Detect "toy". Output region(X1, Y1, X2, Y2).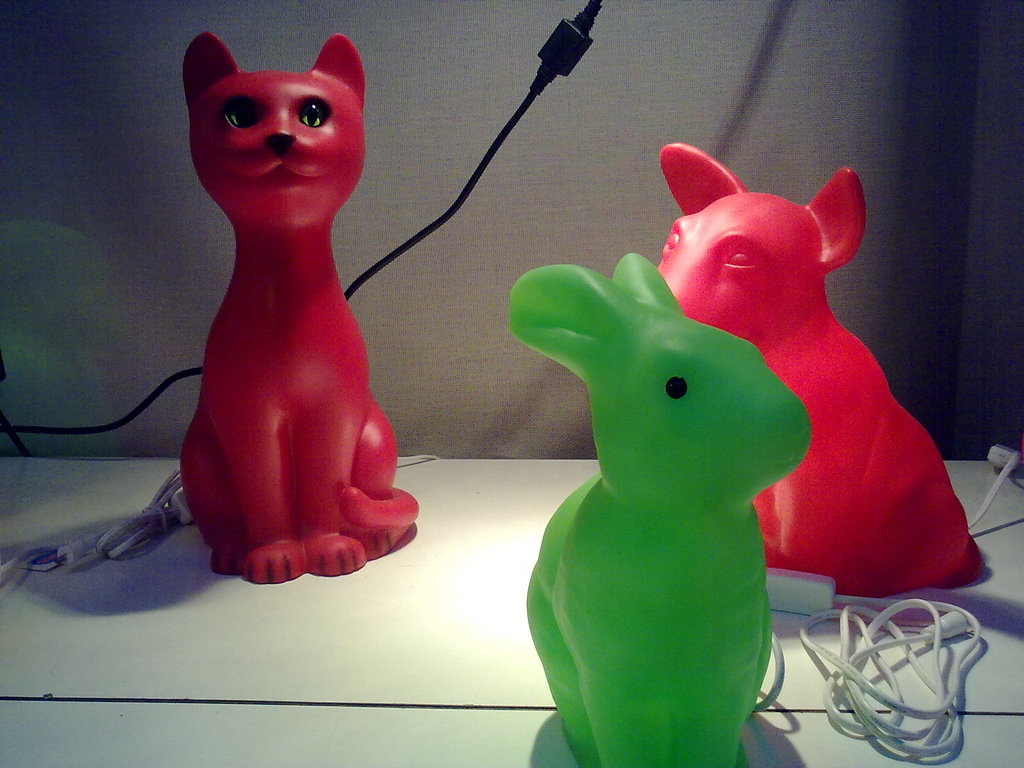
region(499, 240, 813, 767).
